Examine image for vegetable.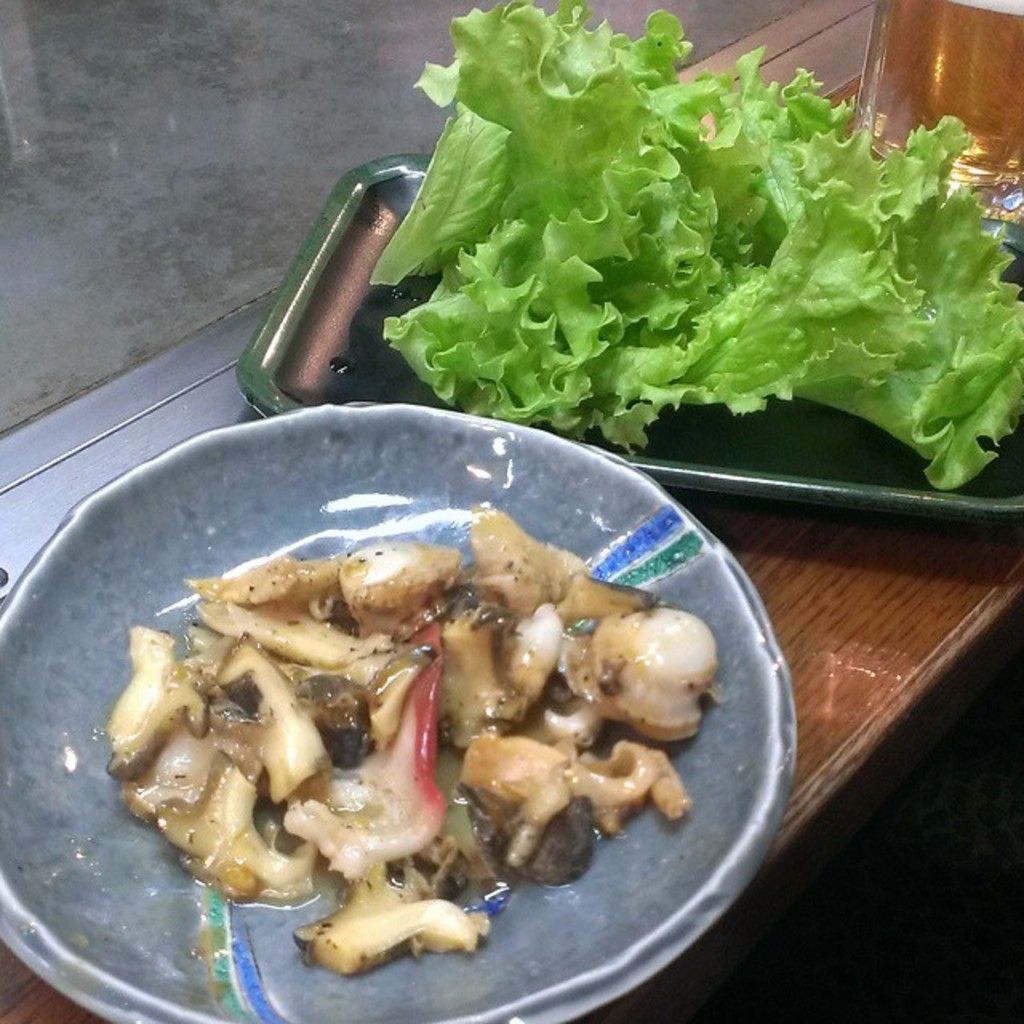
Examination result: box=[374, 0, 1022, 482].
